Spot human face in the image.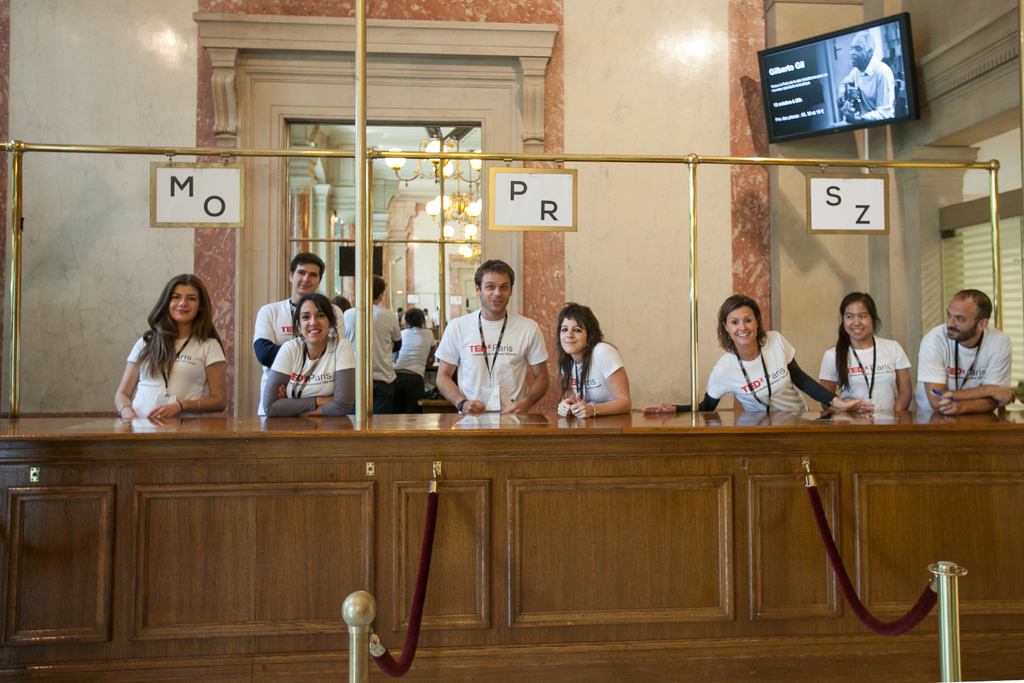
human face found at 287, 252, 329, 298.
